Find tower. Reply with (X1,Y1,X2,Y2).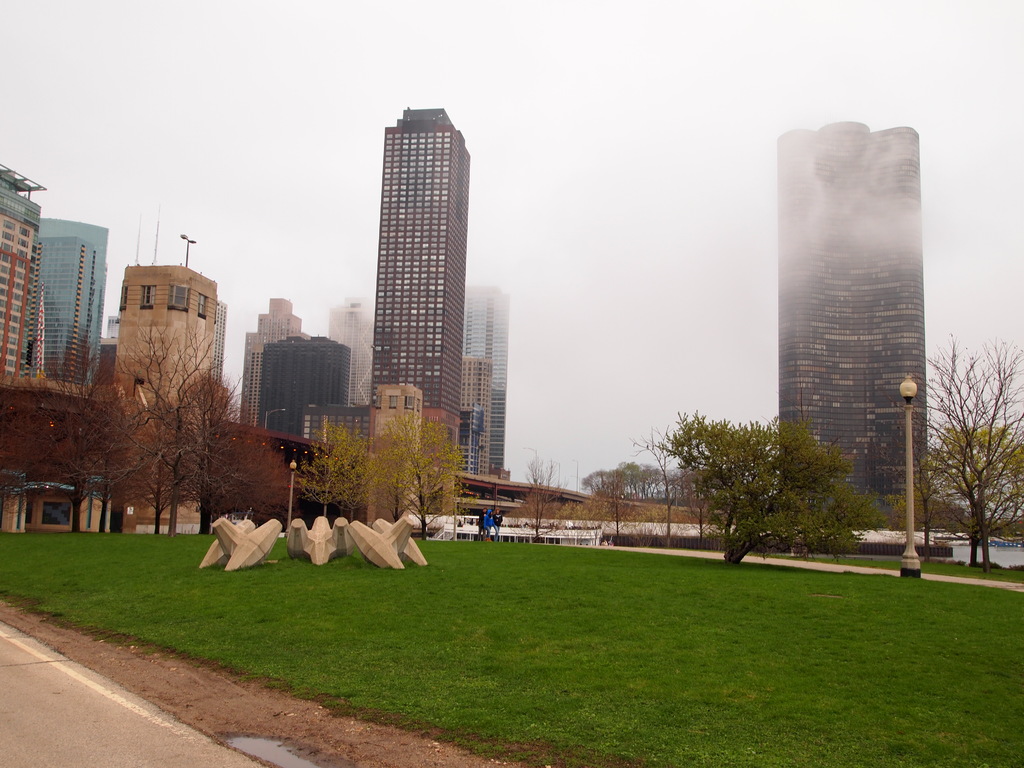
(778,122,934,532).
